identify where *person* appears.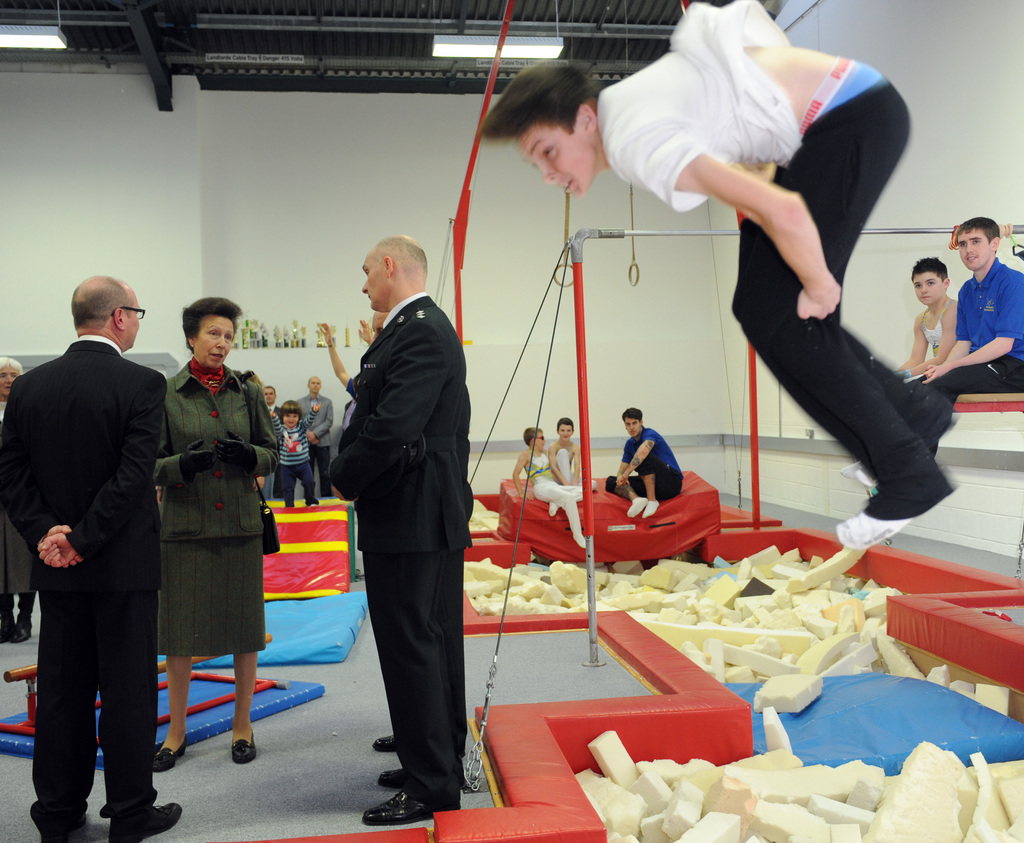
Appears at 298:384:335:510.
